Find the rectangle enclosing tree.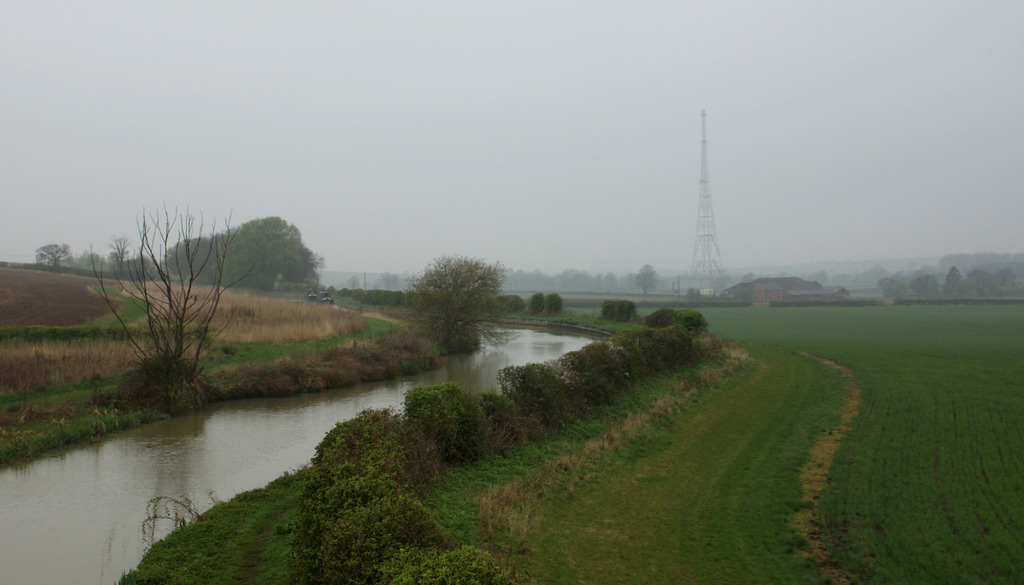
394 245 525 356.
